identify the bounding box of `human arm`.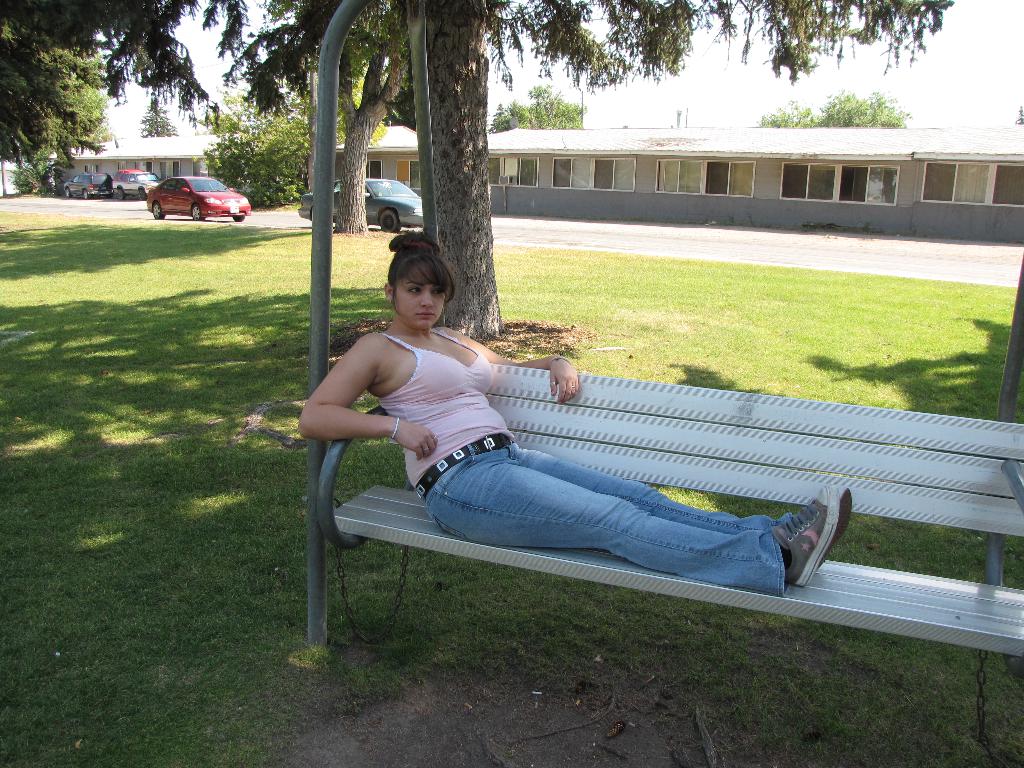
detection(469, 310, 575, 396).
